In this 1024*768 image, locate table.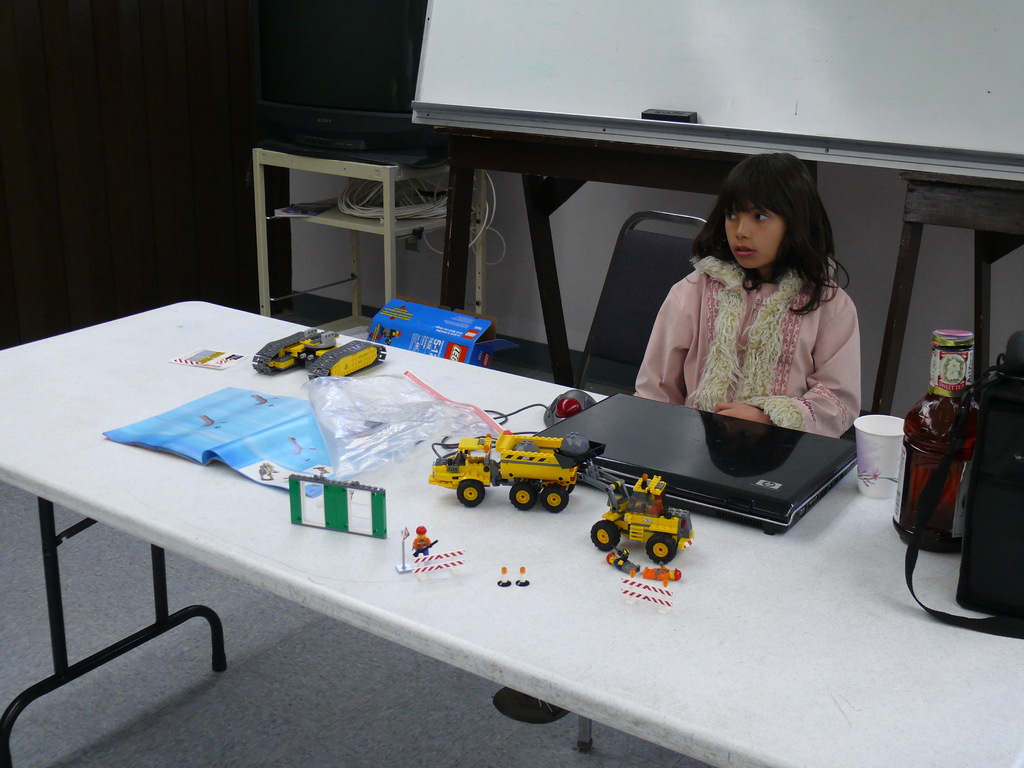
Bounding box: (441,129,821,383).
